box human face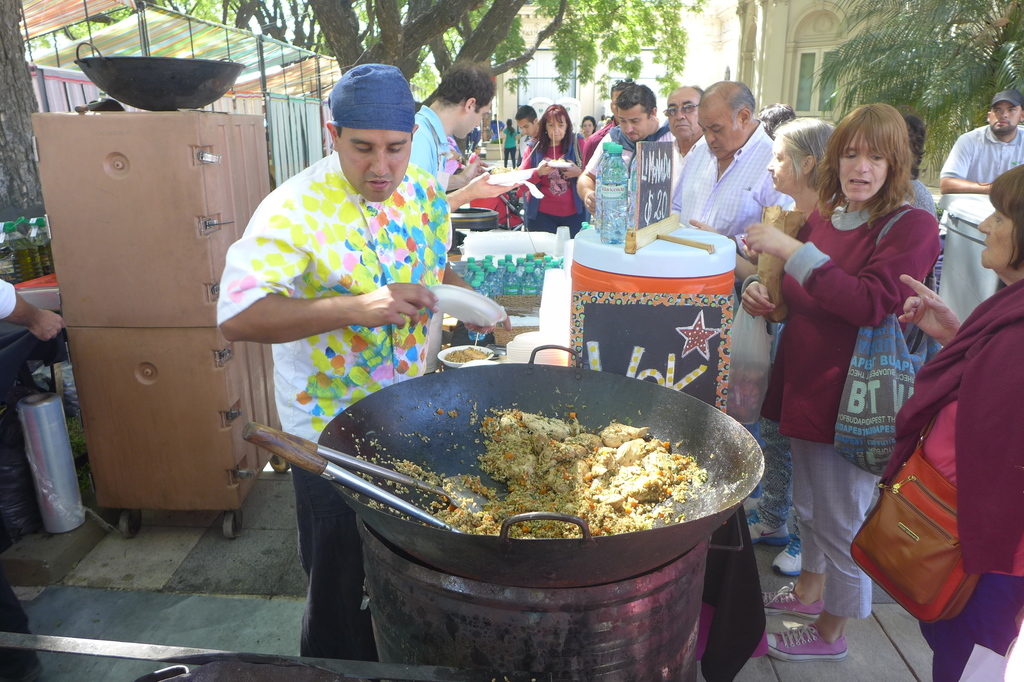
l=544, t=116, r=566, b=145
